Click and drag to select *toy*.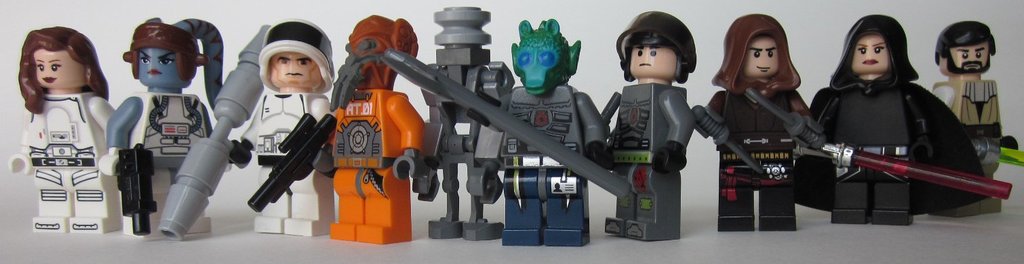
Selection: x1=0 y1=29 x2=125 y2=223.
